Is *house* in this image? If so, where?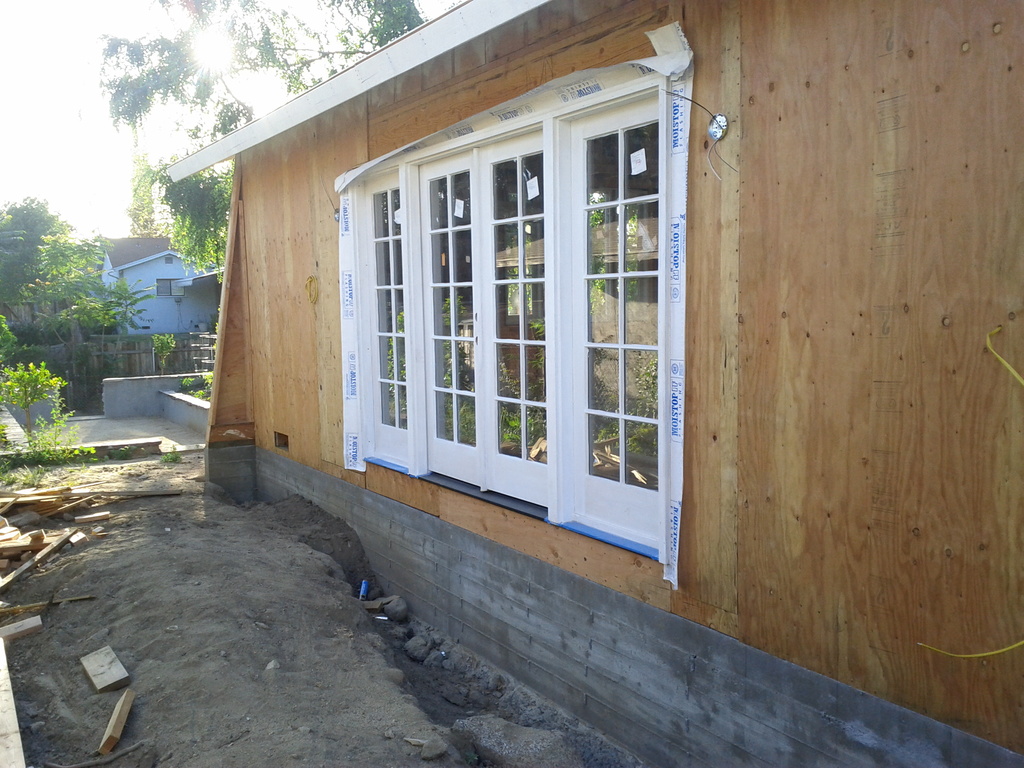
Yes, at [left=147, top=0, right=783, bottom=618].
